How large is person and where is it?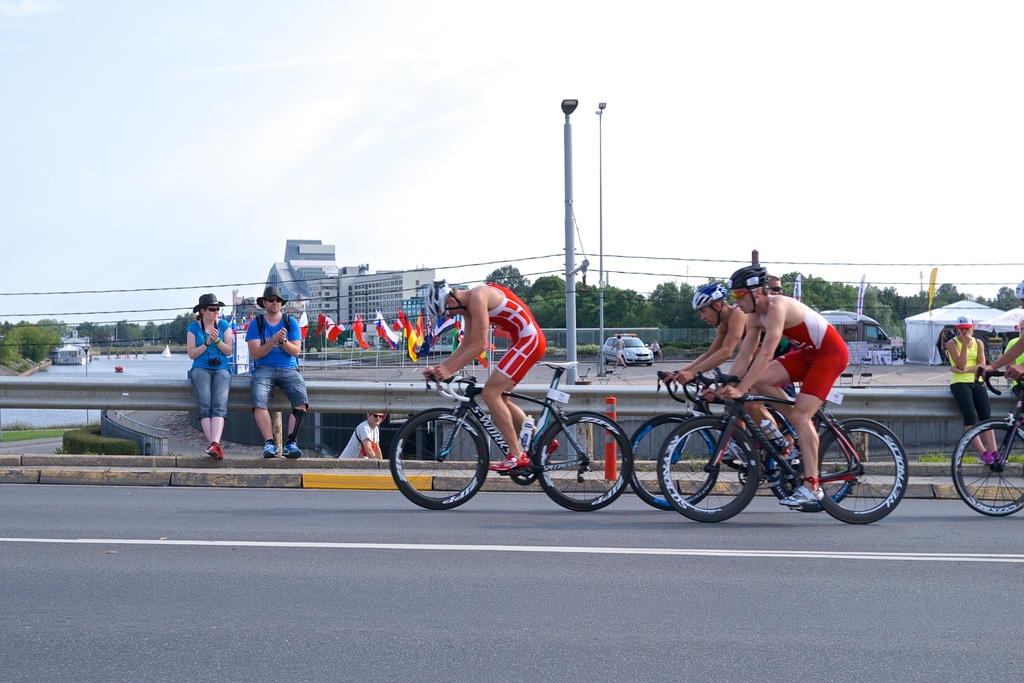
Bounding box: left=240, top=288, right=314, bottom=459.
